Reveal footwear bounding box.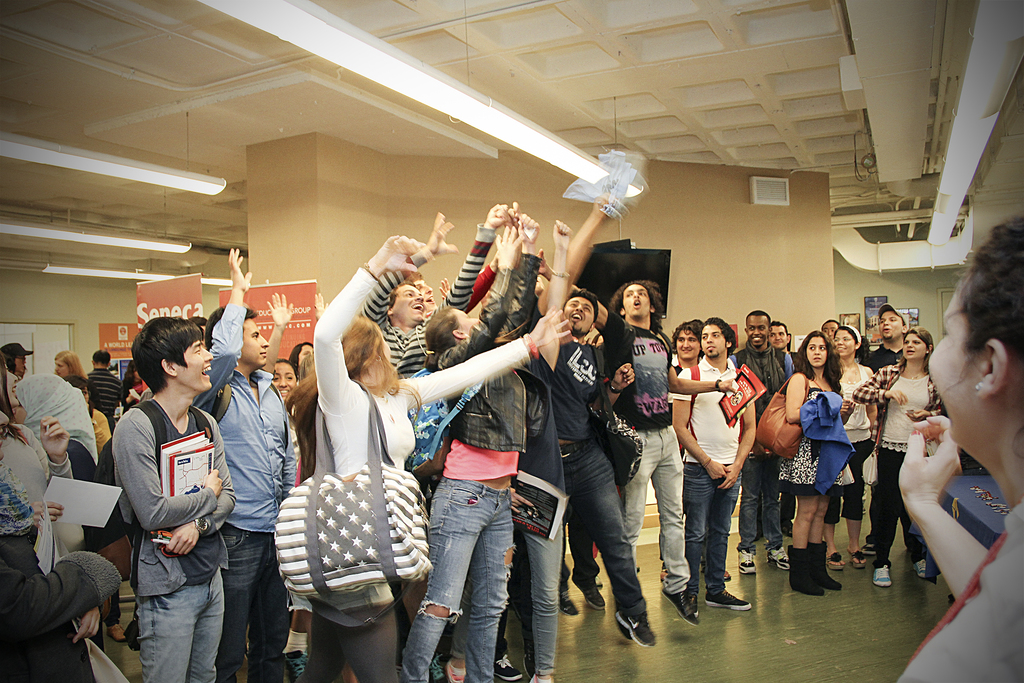
Revealed: <box>108,623,124,642</box>.
